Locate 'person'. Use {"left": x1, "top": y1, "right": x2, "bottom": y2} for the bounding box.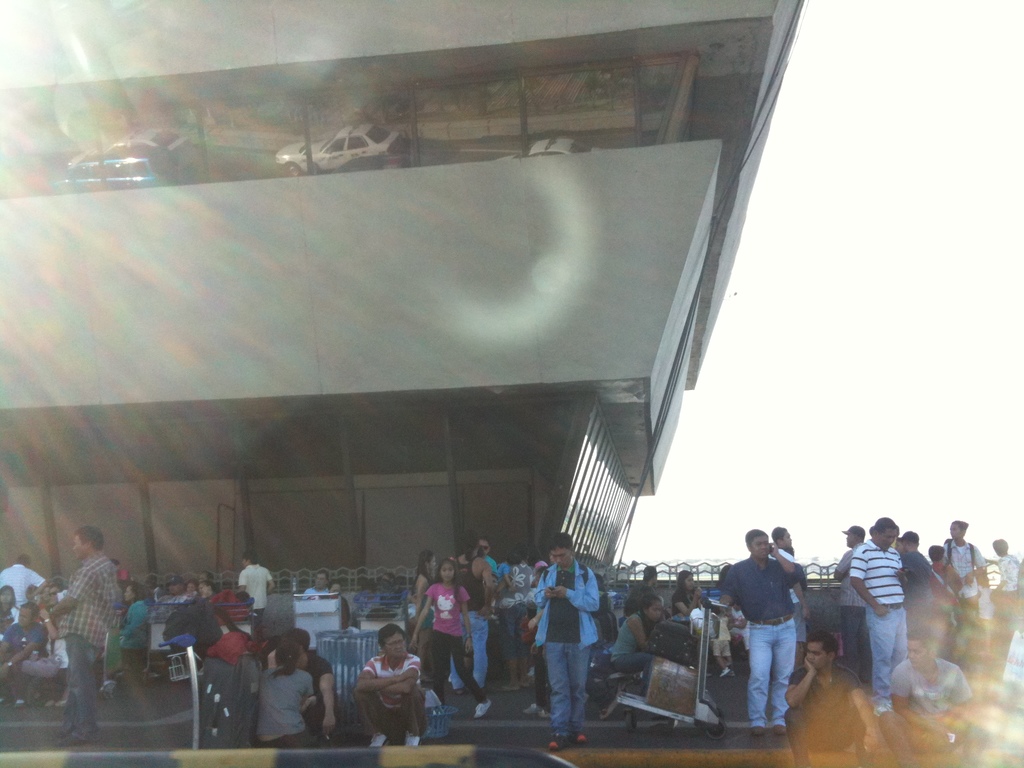
{"left": 163, "top": 581, "right": 221, "bottom": 657}.
